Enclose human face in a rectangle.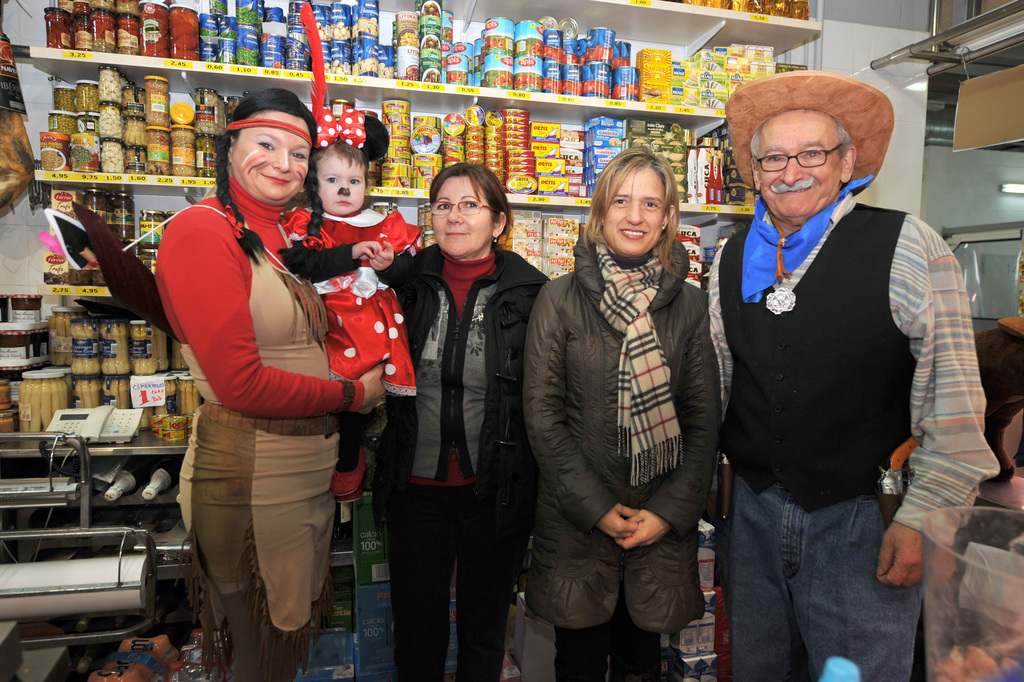
(229,111,314,198).
